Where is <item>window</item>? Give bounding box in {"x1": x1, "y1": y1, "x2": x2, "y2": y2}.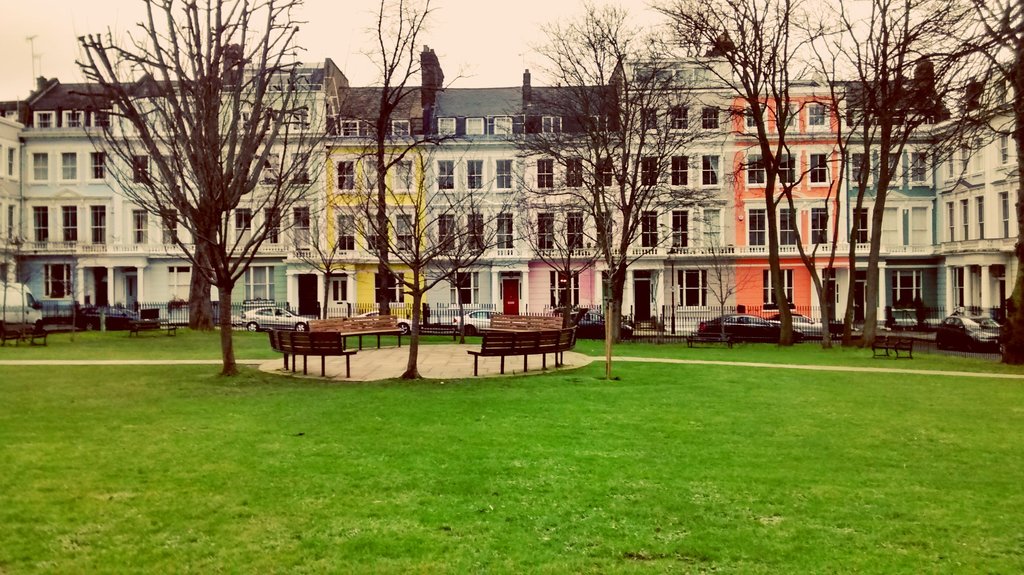
{"x1": 853, "y1": 210, "x2": 869, "y2": 245}.
